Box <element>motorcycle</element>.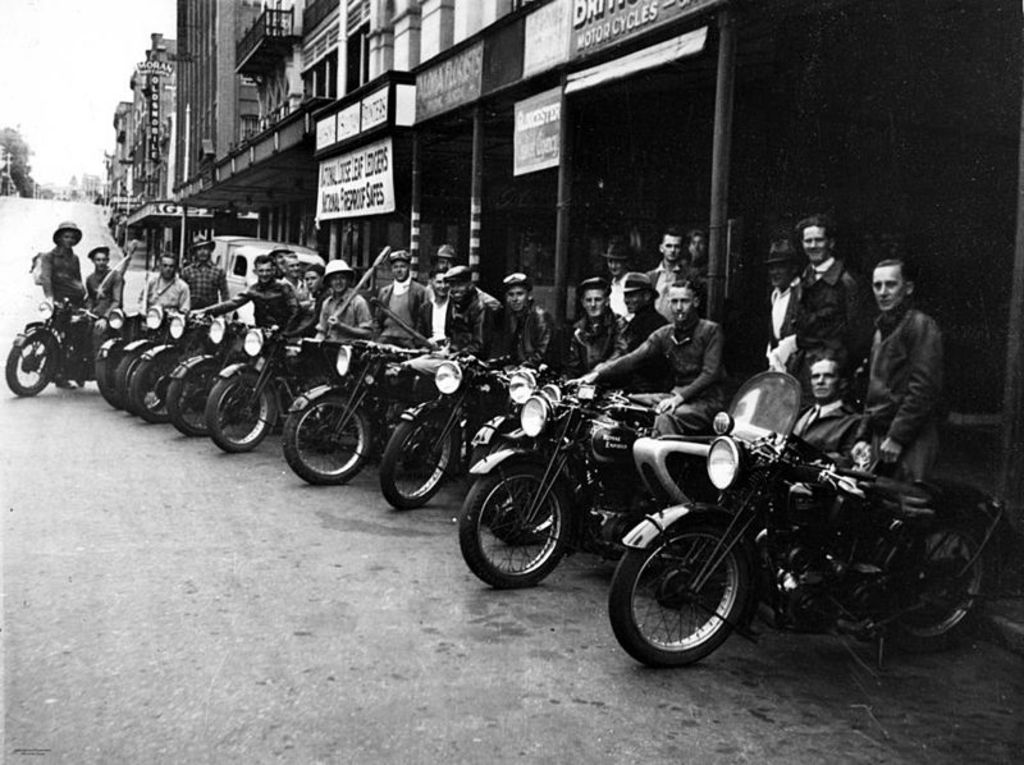
l=458, t=379, r=655, b=588.
